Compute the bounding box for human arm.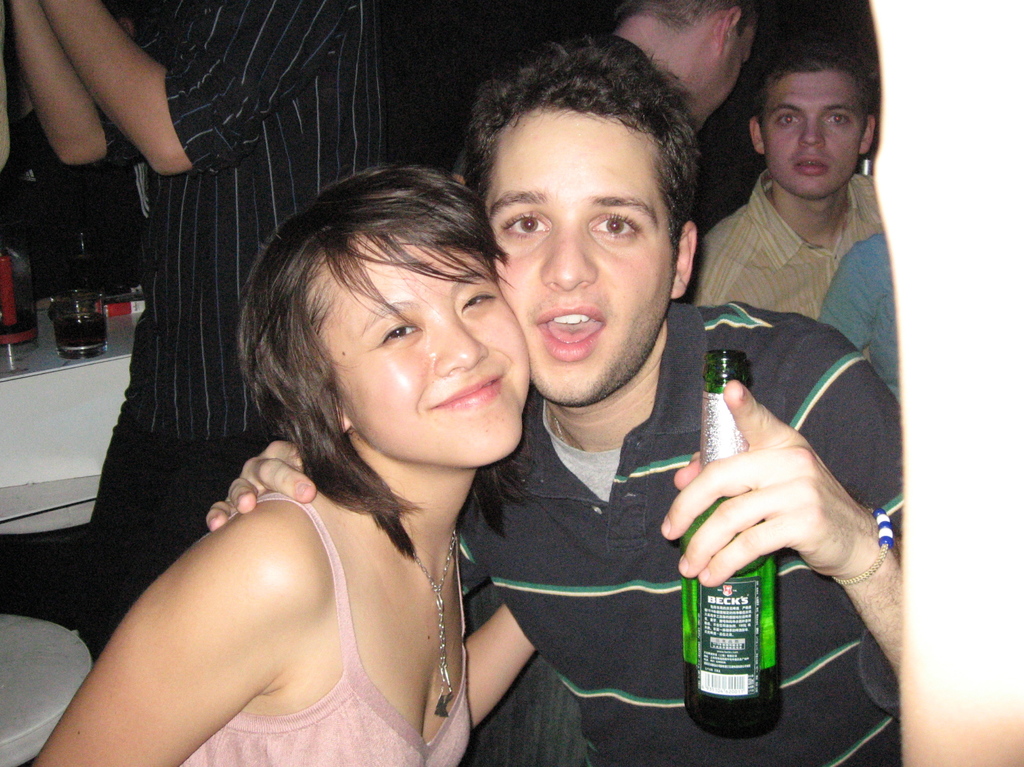
(left=658, top=349, right=906, bottom=740).
